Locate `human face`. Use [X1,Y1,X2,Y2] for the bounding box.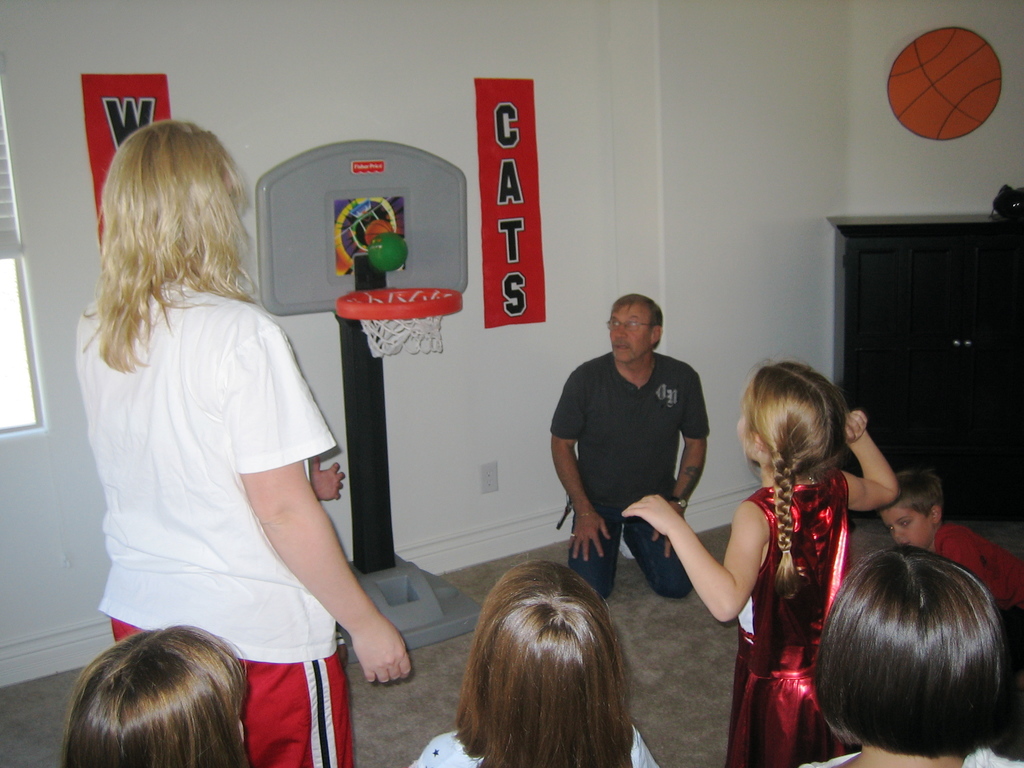
[887,506,935,556].
